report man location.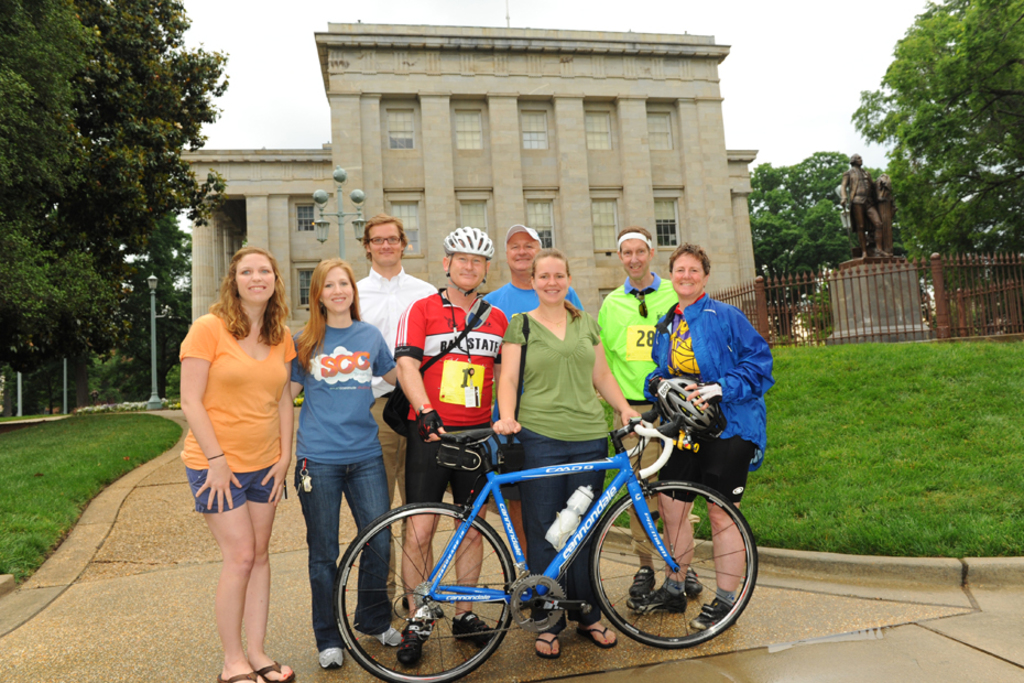
Report: x1=389 y1=227 x2=511 y2=669.
